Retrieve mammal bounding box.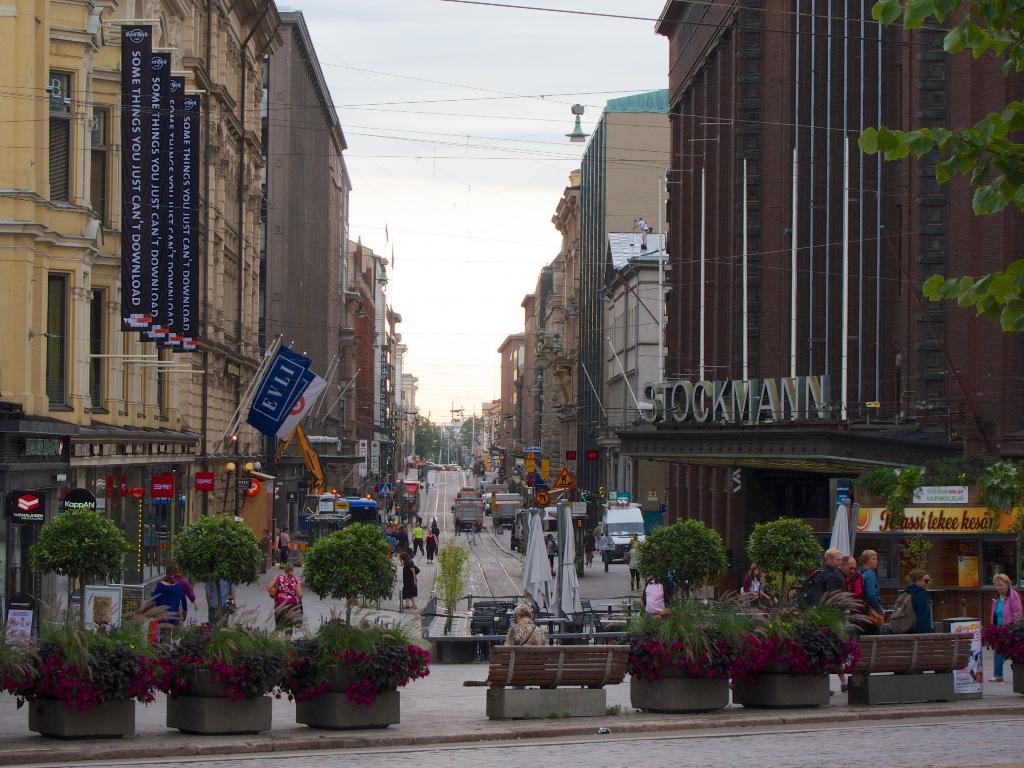
Bounding box: 856:545:887:635.
